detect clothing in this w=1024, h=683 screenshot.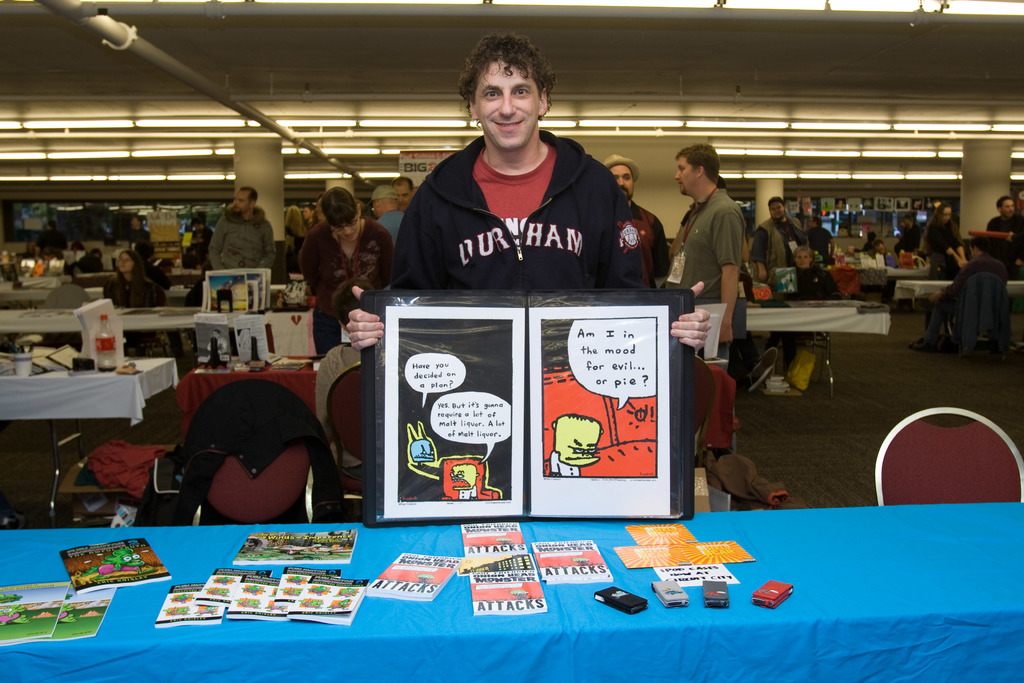
Detection: region(298, 219, 391, 353).
